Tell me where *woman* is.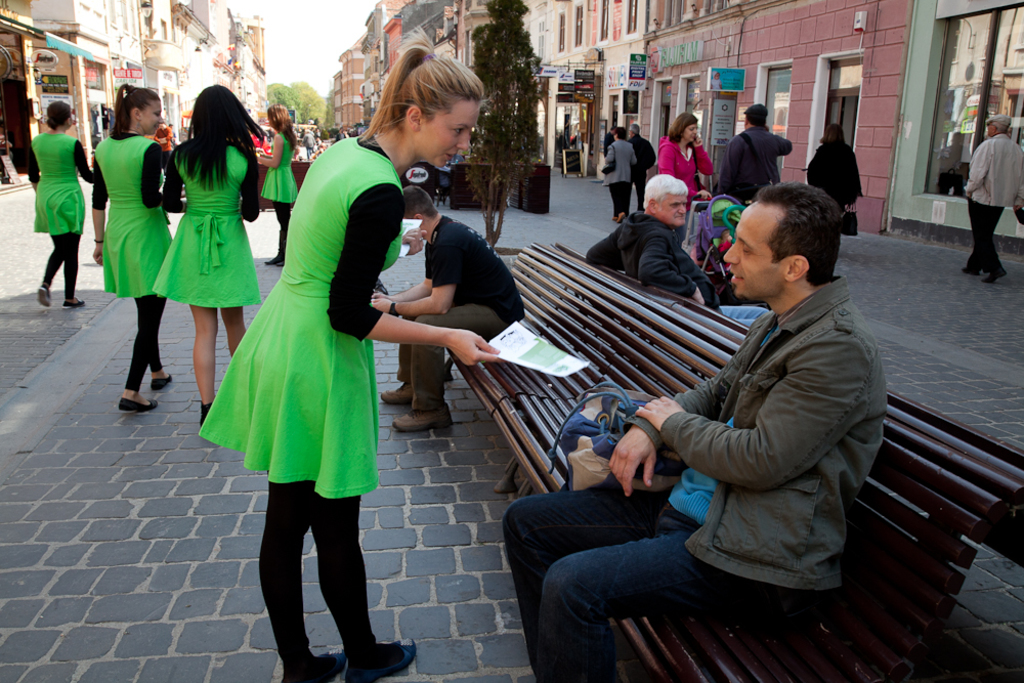
*woman* is at 20/108/96/310.
